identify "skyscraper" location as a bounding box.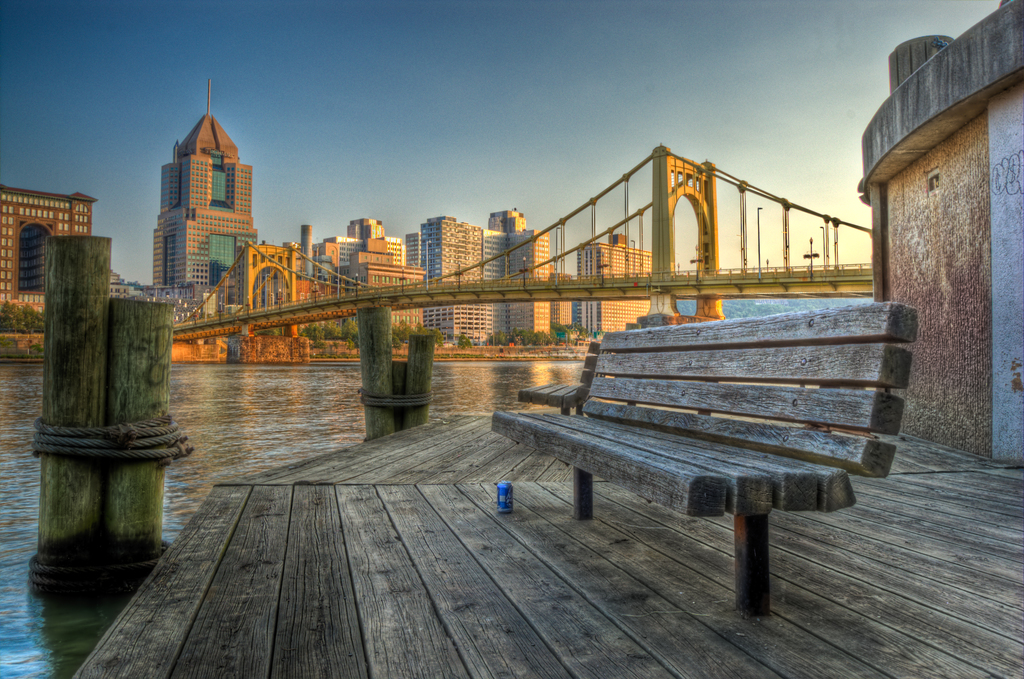
421:213:488:343.
